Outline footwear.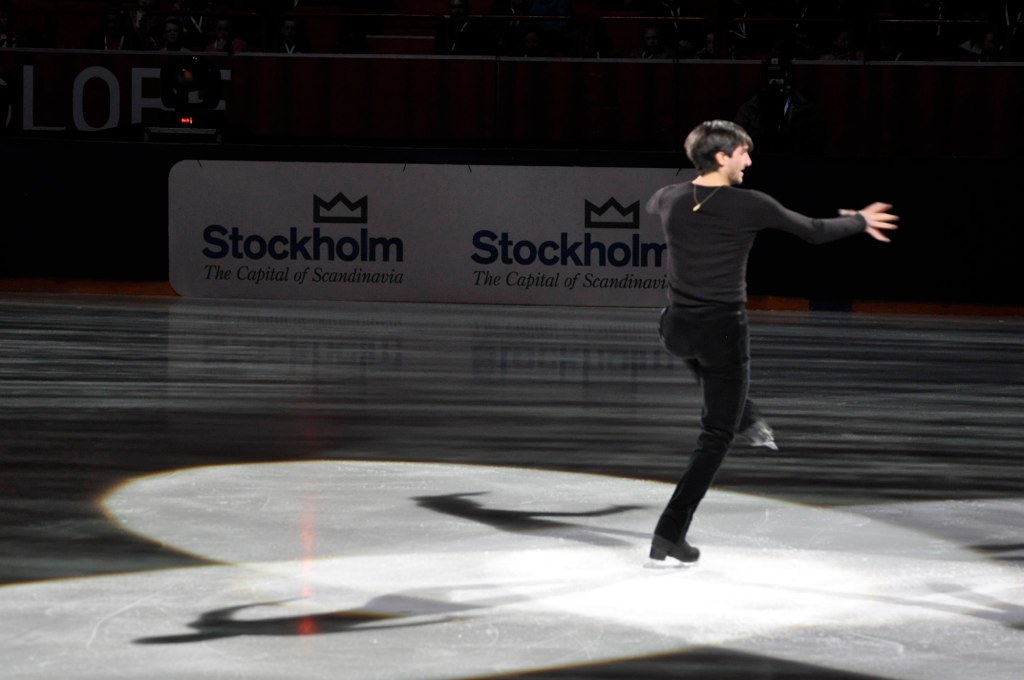
Outline: (643, 535, 696, 563).
